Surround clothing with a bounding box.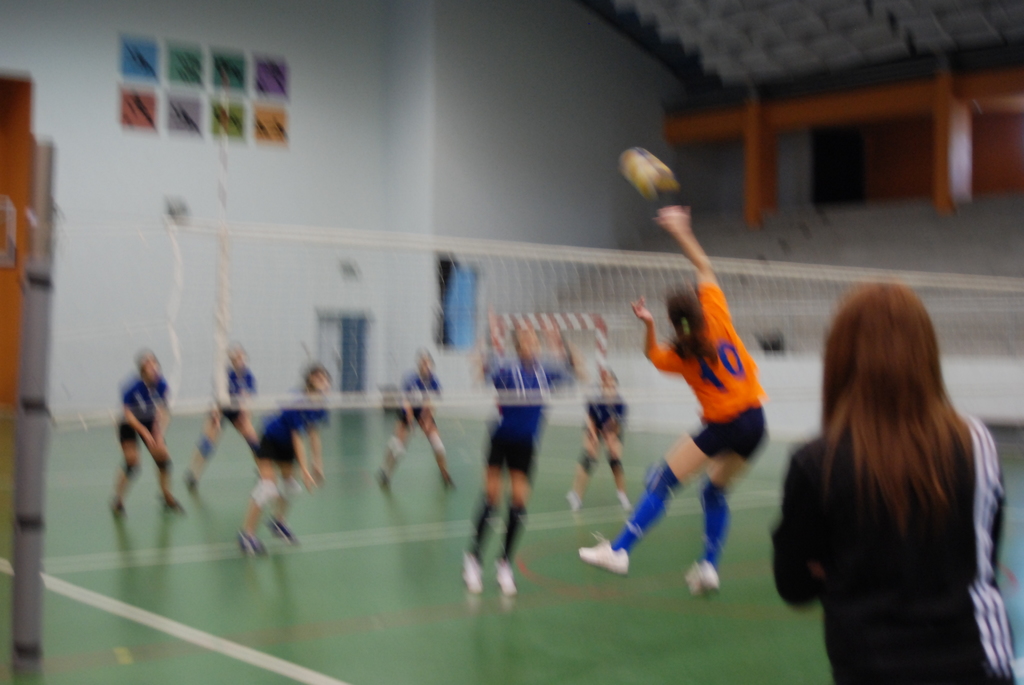
[x1=116, y1=379, x2=168, y2=437].
